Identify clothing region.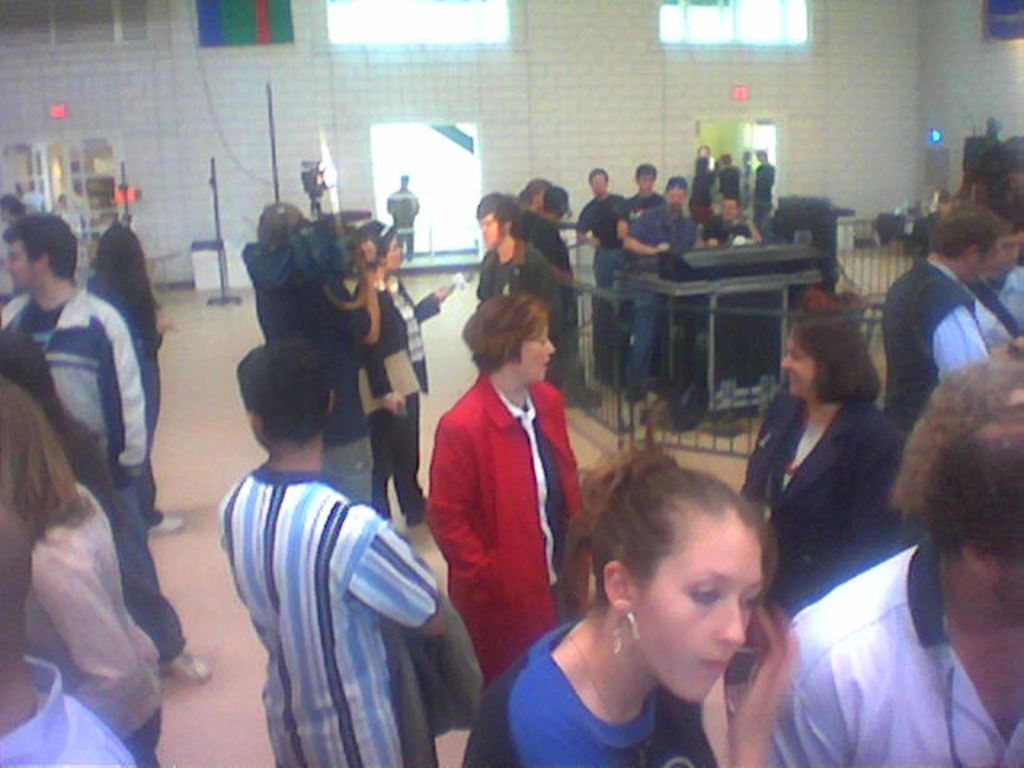
Region: crop(0, 658, 142, 766).
